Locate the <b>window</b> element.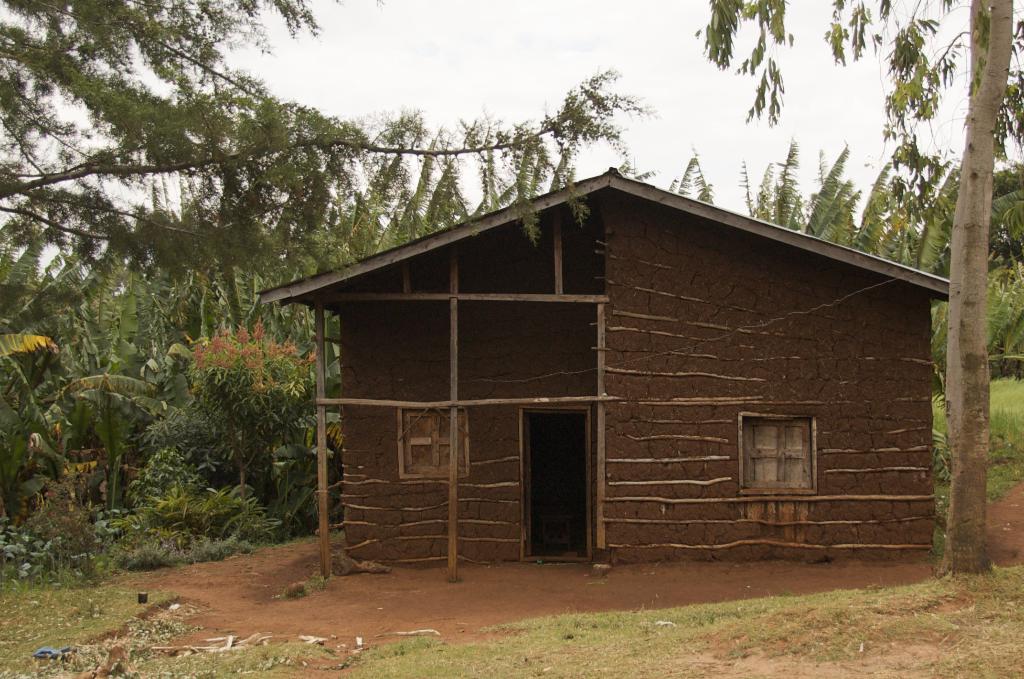
Element bbox: x1=739, y1=397, x2=838, y2=507.
